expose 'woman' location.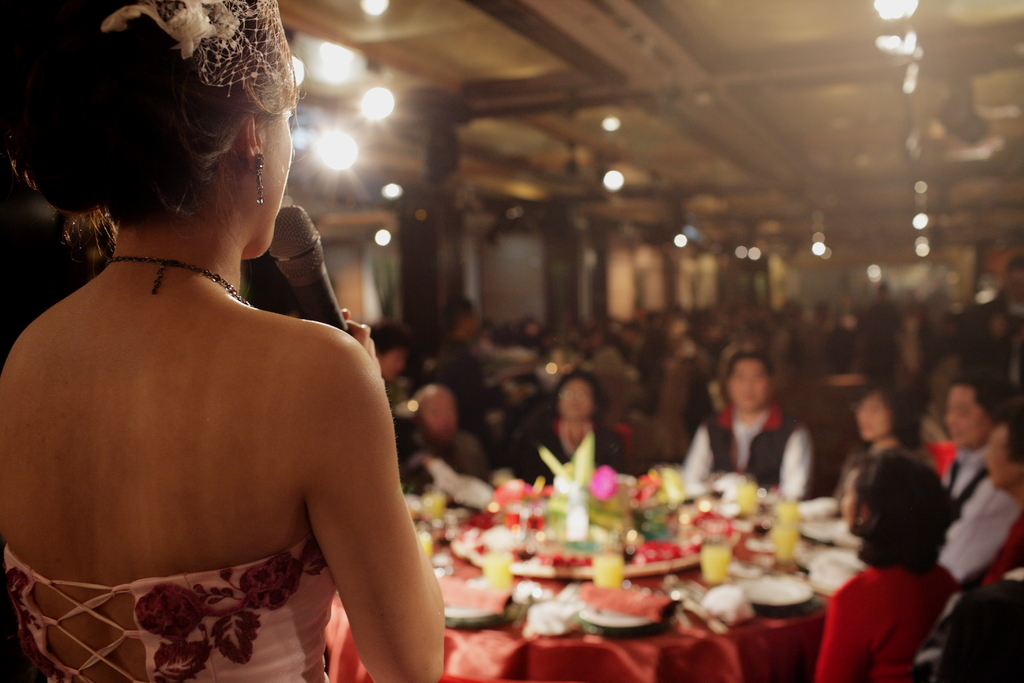
Exposed at 507:372:621:489.
